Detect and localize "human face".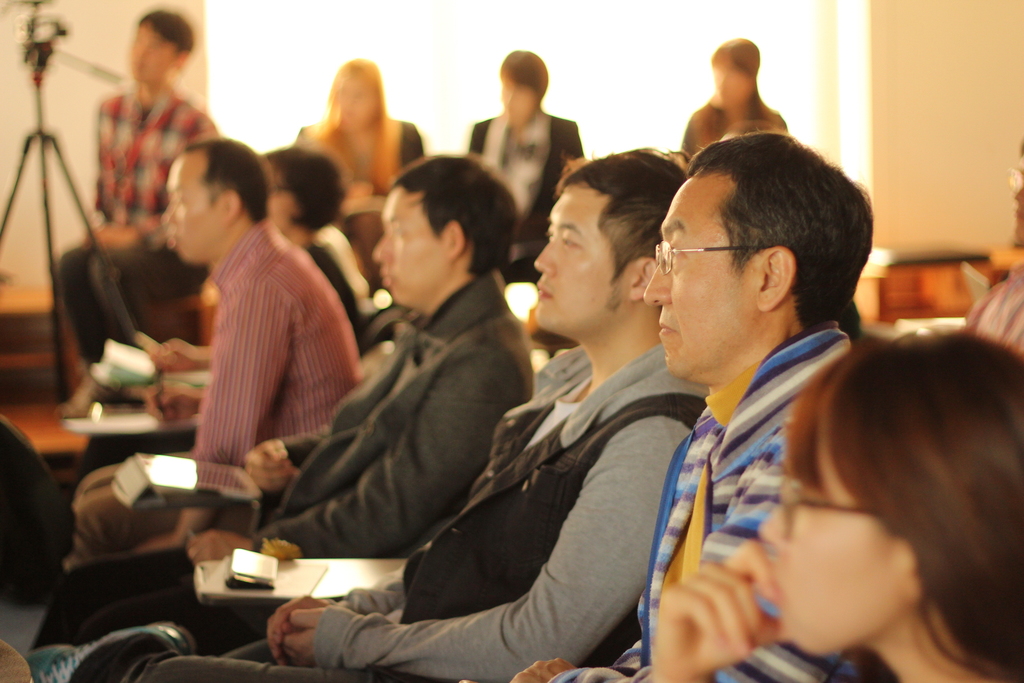
Localized at left=535, top=184, right=620, bottom=327.
